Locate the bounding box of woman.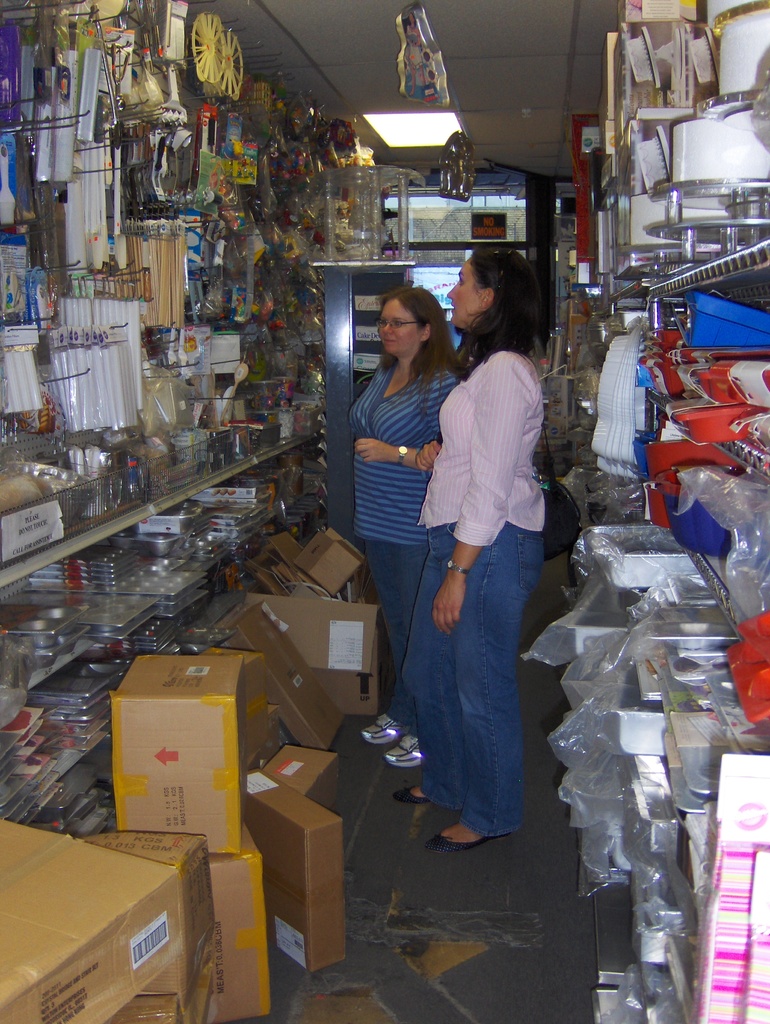
Bounding box: region(337, 271, 454, 770).
